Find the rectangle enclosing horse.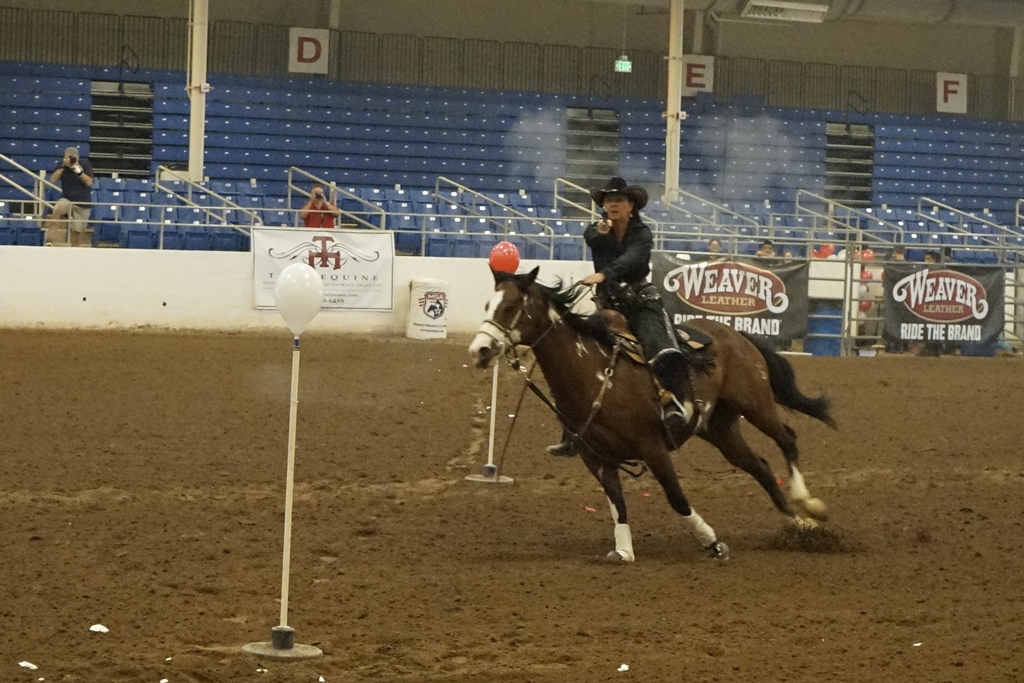
<region>465, 260, 840, 563</region>.
